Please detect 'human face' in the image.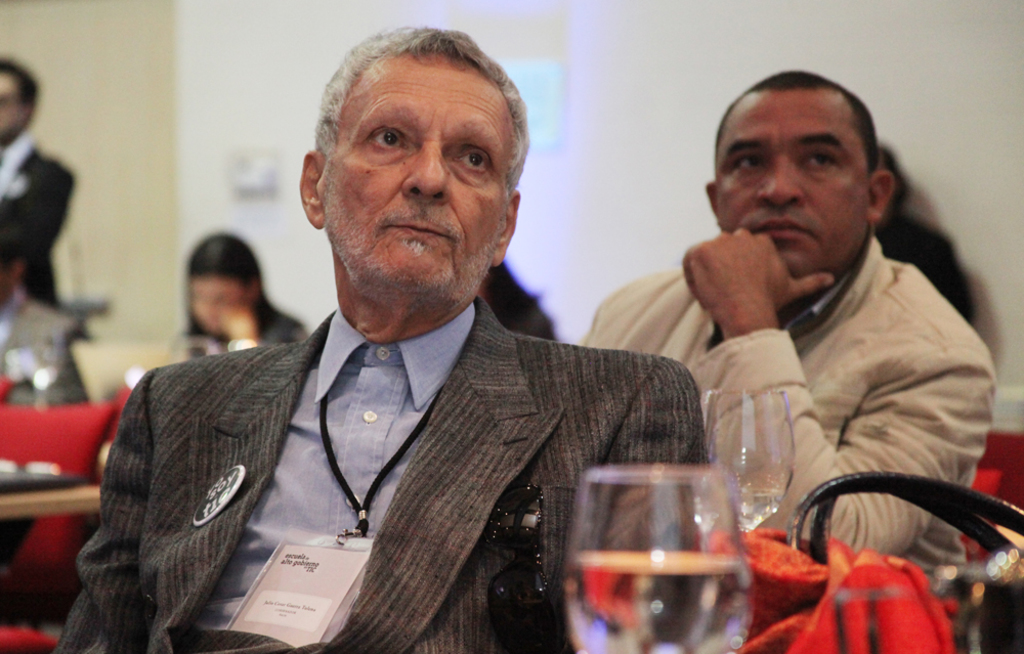
bbox(0, 72, 23, 138).
